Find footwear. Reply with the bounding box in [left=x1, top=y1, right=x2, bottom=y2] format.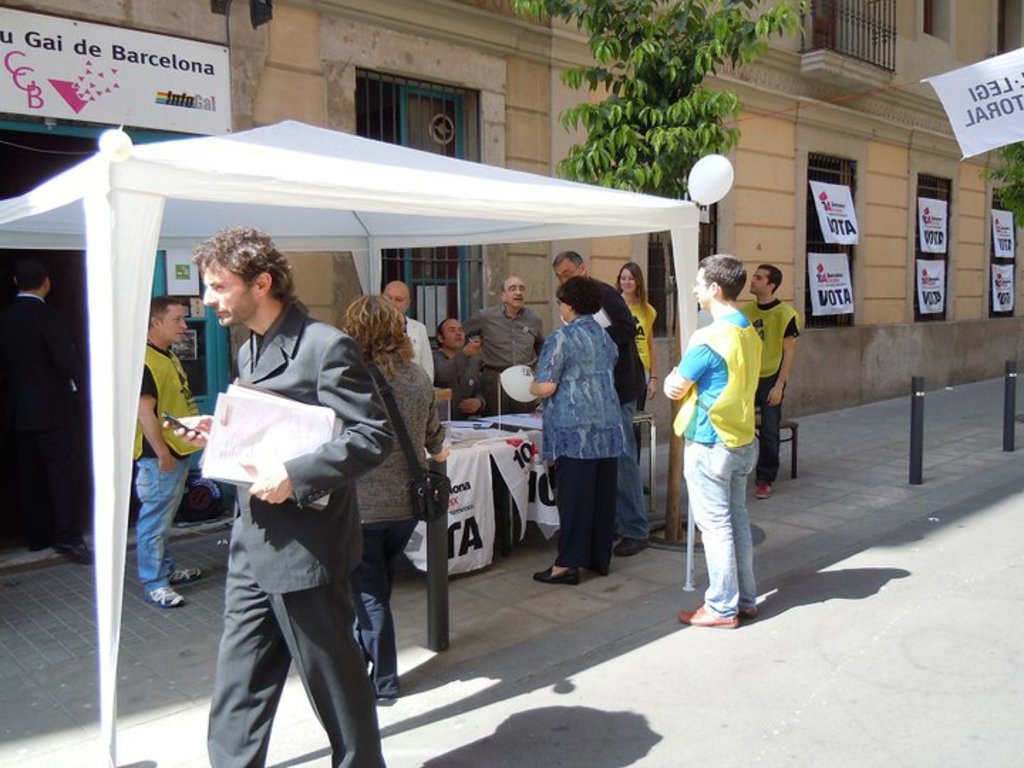
[left=165, top=565, right=202, bottom=582].
